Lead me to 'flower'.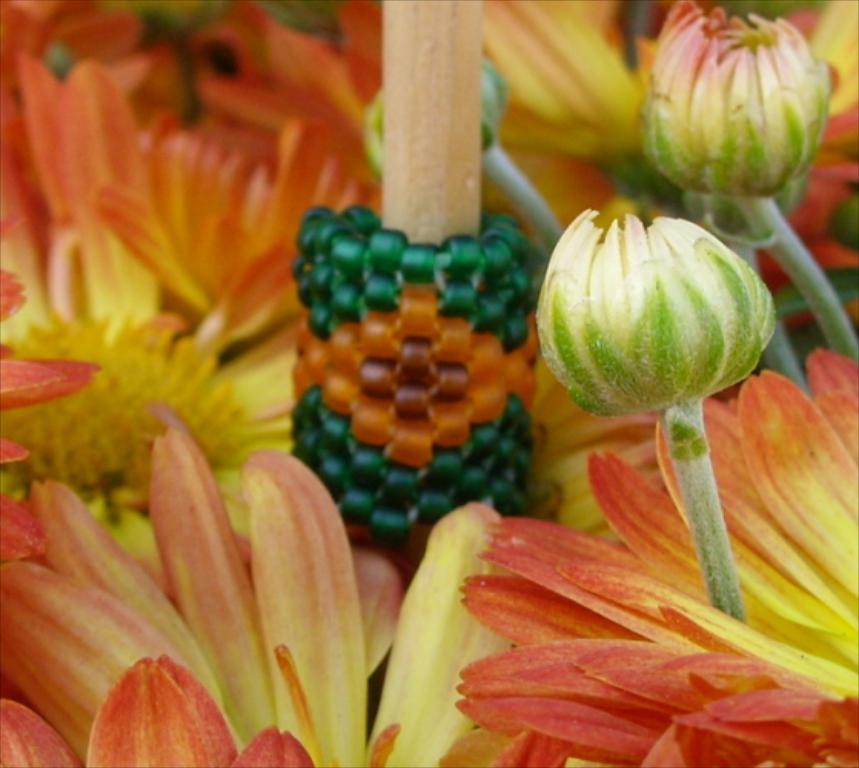
Lead to [441, 349, 857, 766].
